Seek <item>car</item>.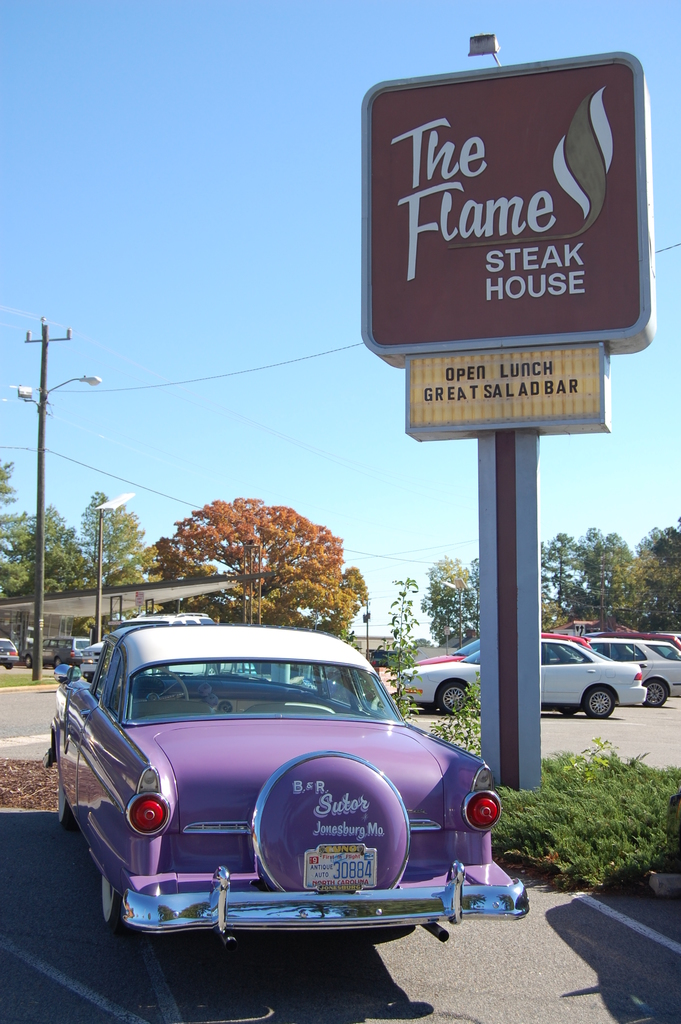
[593,640,680,708].
